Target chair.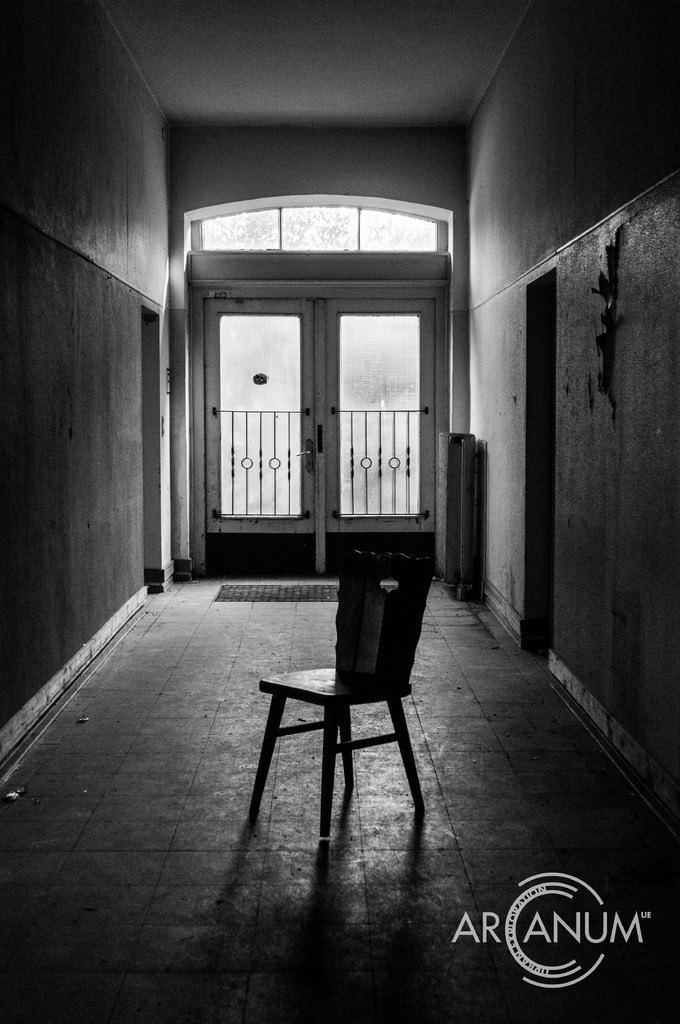
Target region: [254, 550, 438, 838].
